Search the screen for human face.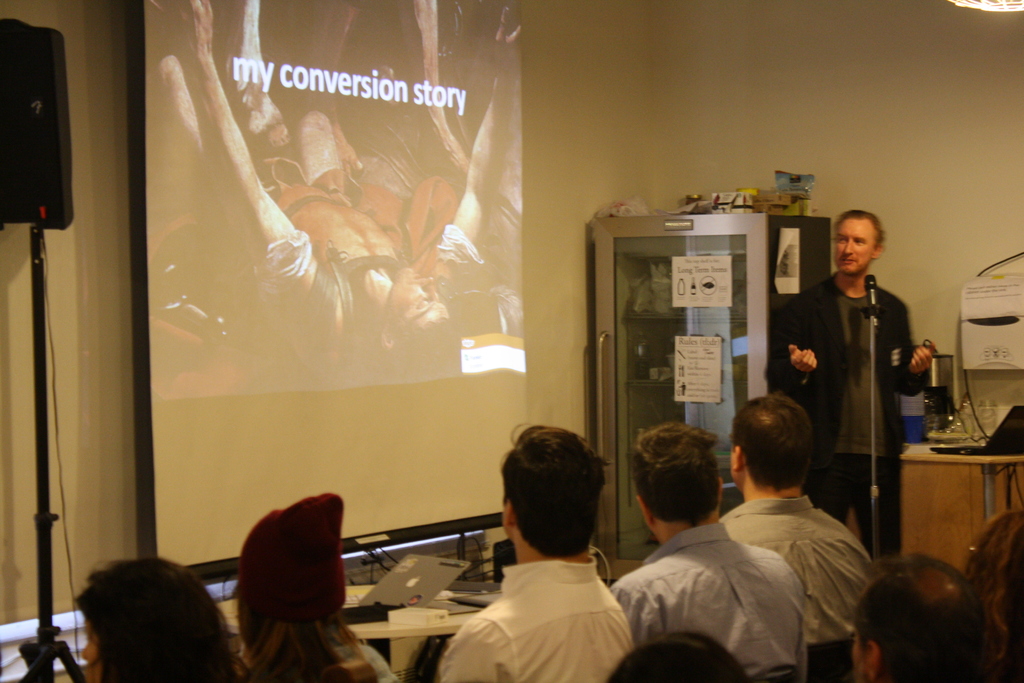
Found at [x1=830, y1=213, x2=878, y2=273].
